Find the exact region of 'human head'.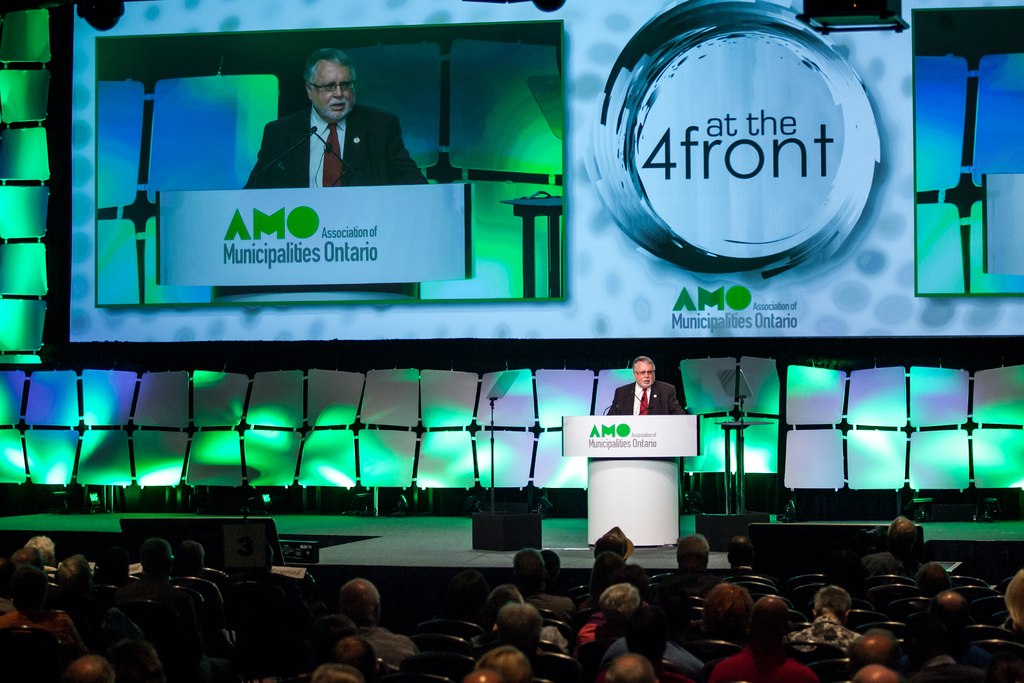
Exact region: left=916, top=562, right=953, bottom=594.
